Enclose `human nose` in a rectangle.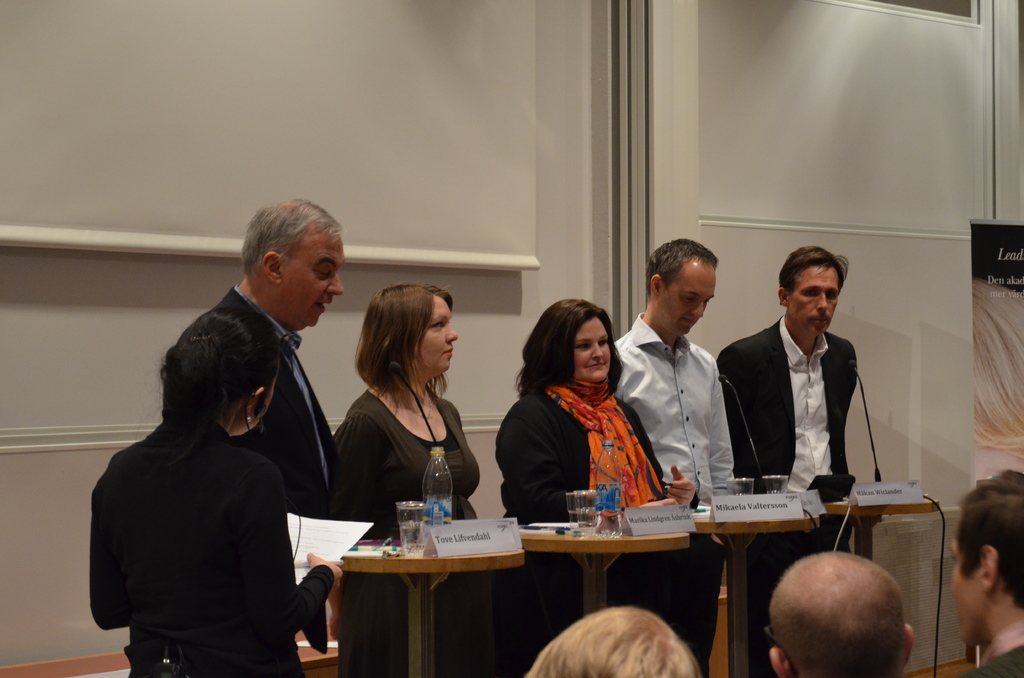
326, 271, 342, 296.
